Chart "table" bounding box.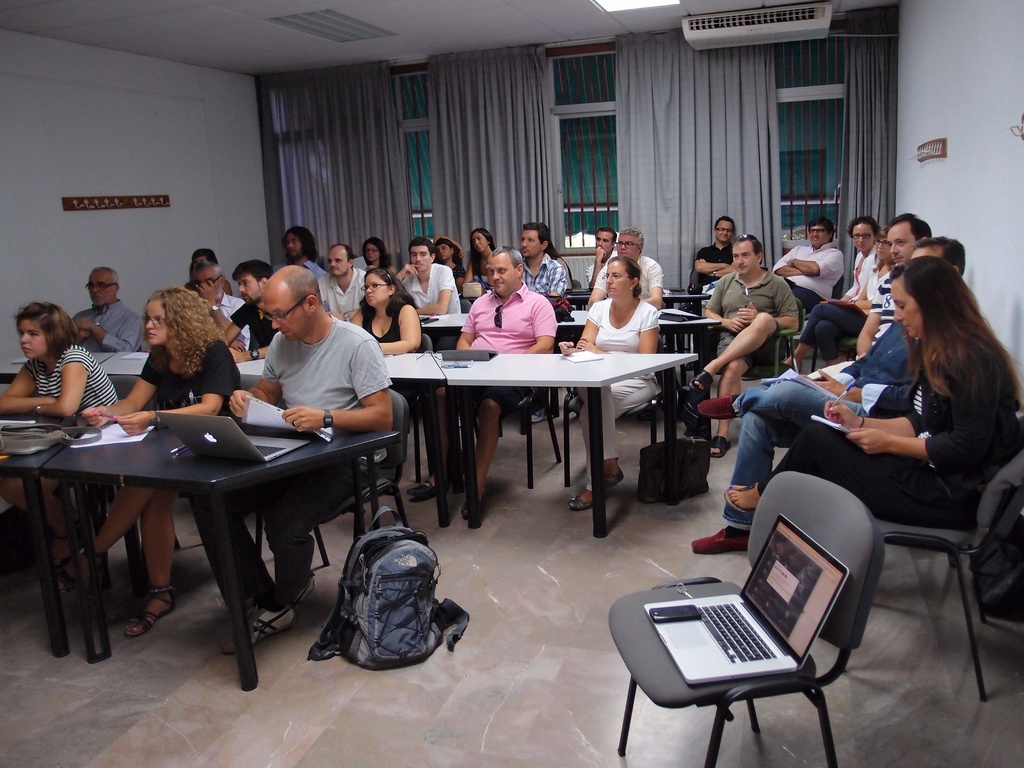
Charted: (left=235, top=346, right=698, bottom=537).
